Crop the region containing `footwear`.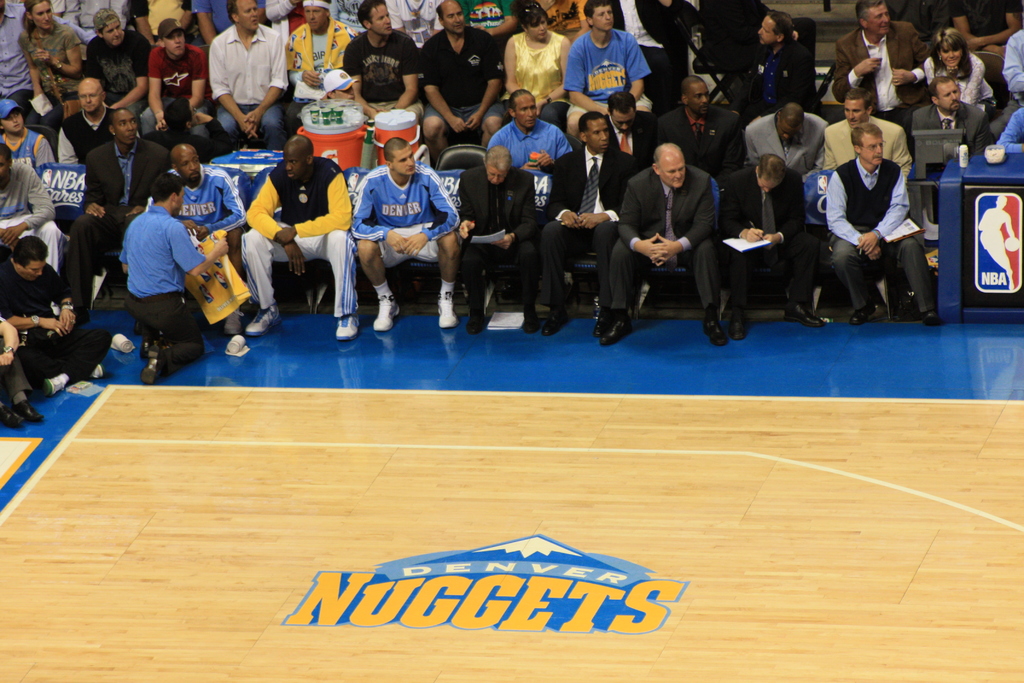
Crop region: [542, 306, 571, 335].
